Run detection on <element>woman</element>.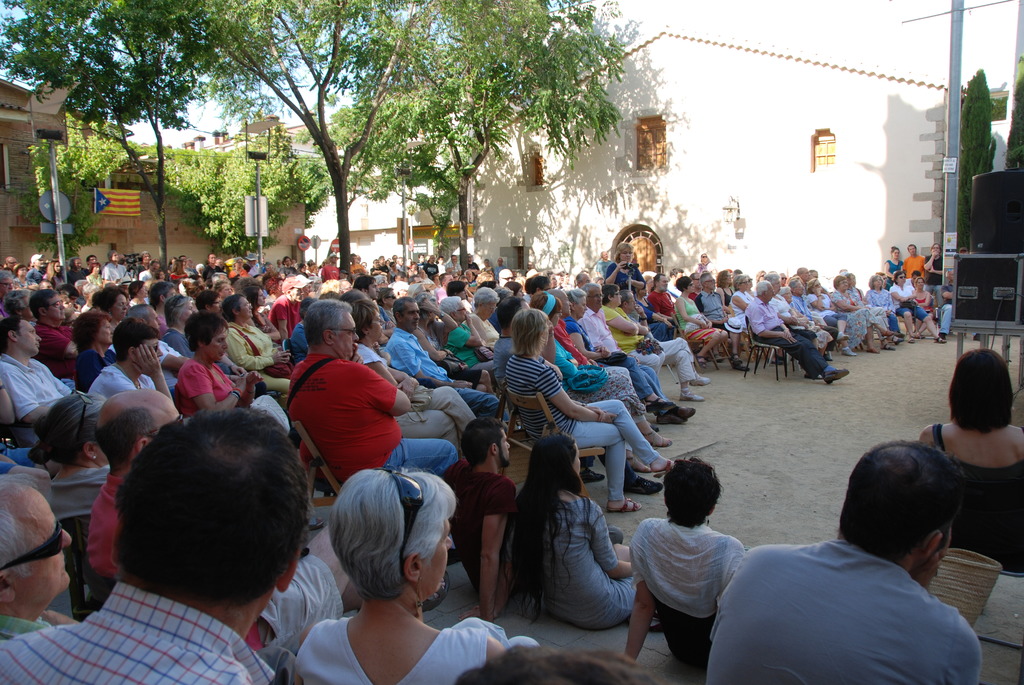
Result: 806, 278, 850, 356.
